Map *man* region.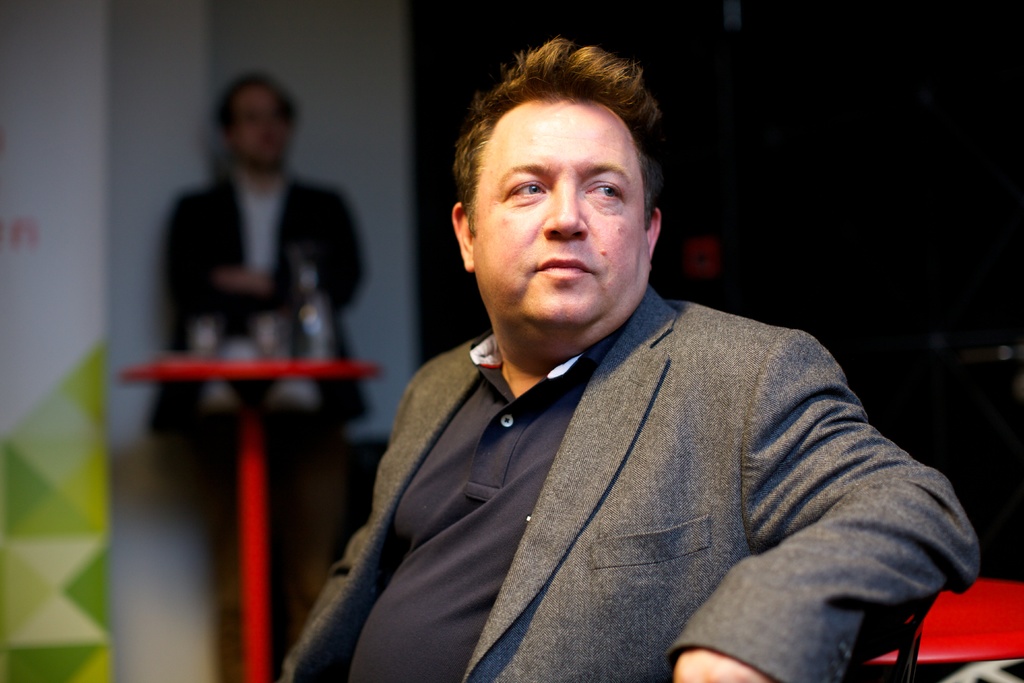
Mapped to left=248, top=58, right=973, bottom=675.
